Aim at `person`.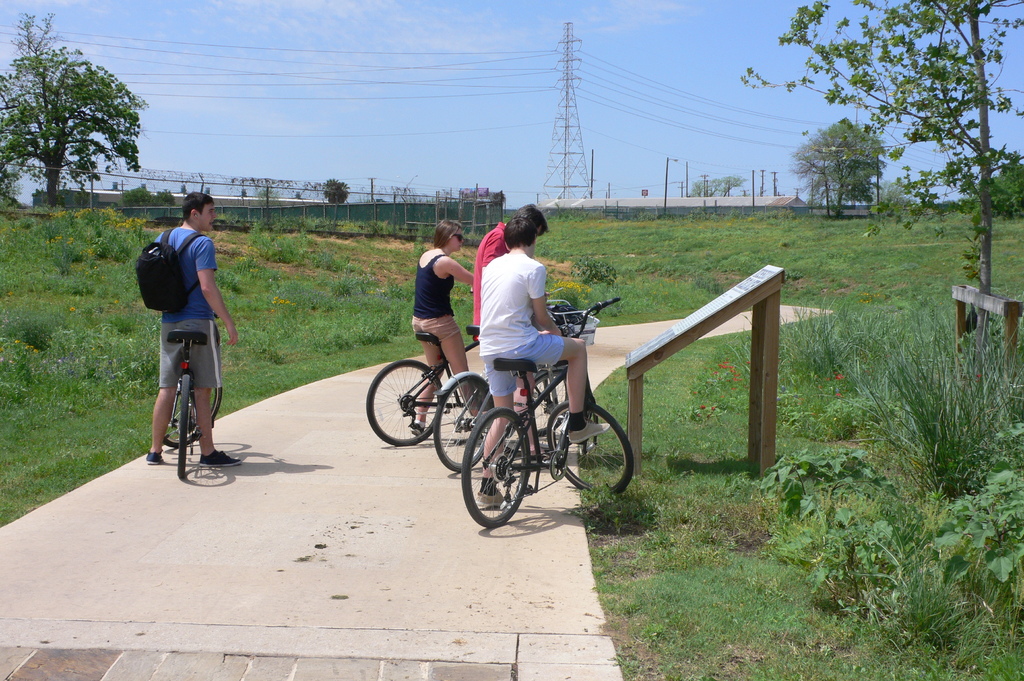
Aimed at <region>476, 217, 611, 508</region>.
